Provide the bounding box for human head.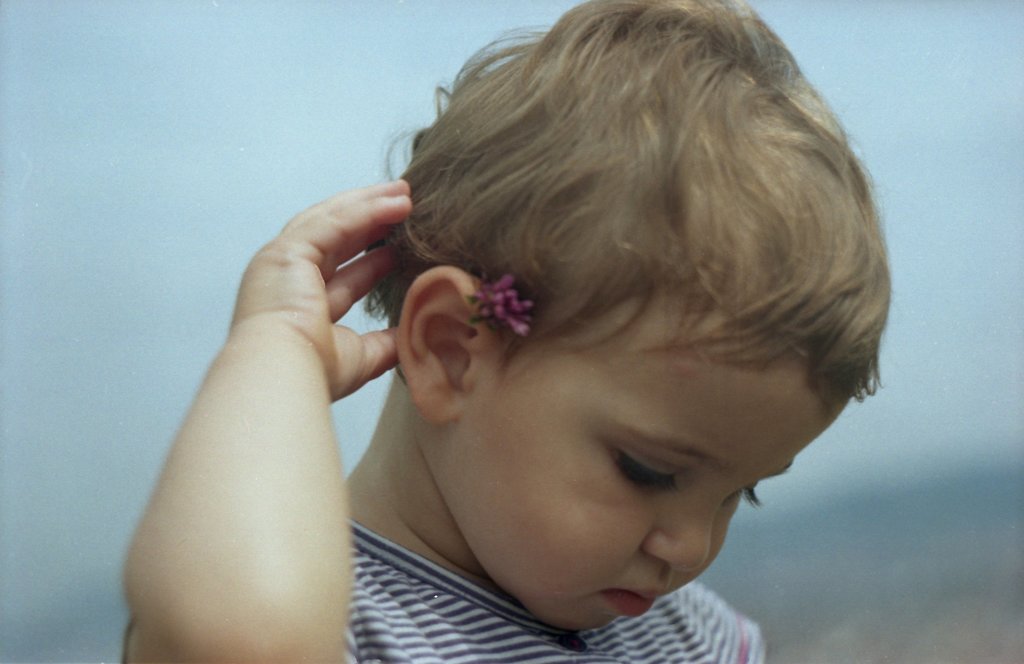
select_region(361, 22, 864, 561).
